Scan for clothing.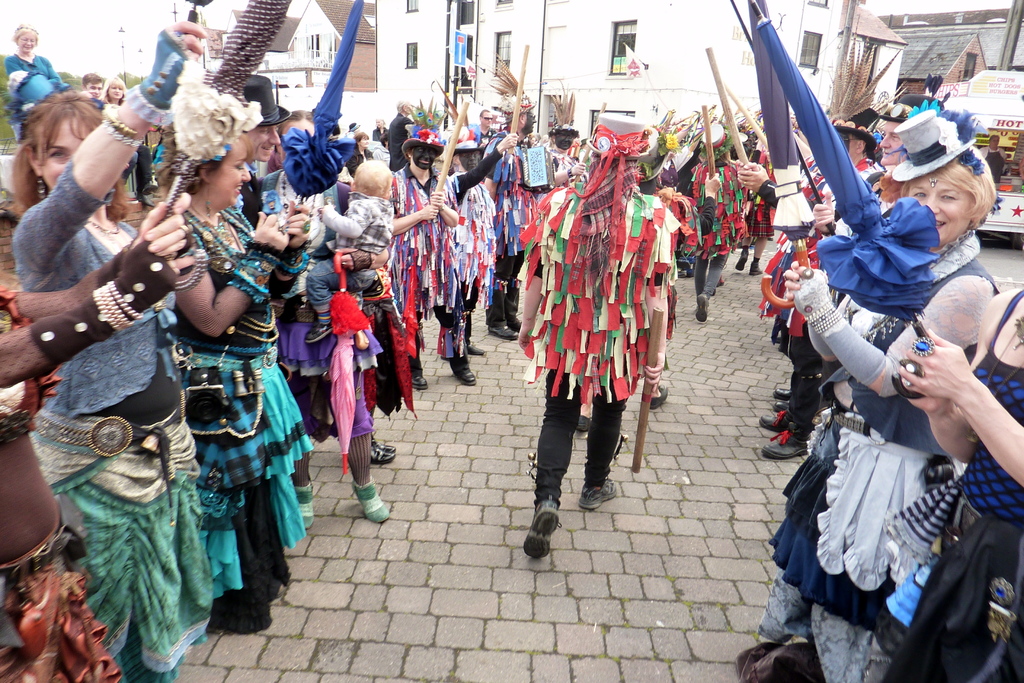
Scan result: <box>883,290,1023,682</box>.
